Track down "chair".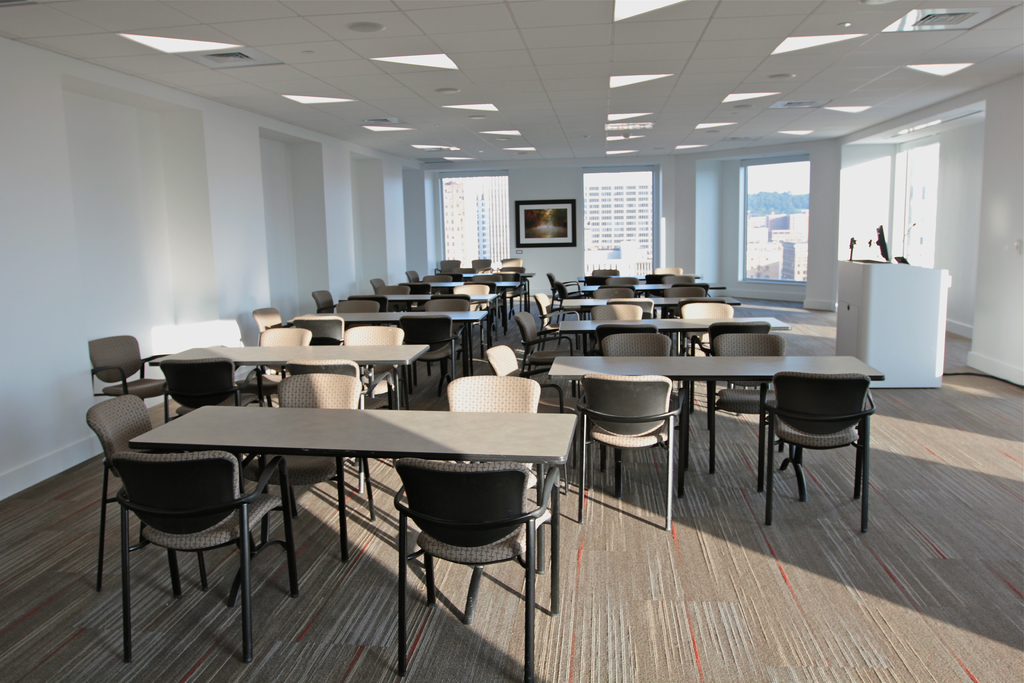
Tracked to {"x1": 85, "y1": 388, "x2": 209, "y2": 593}.
